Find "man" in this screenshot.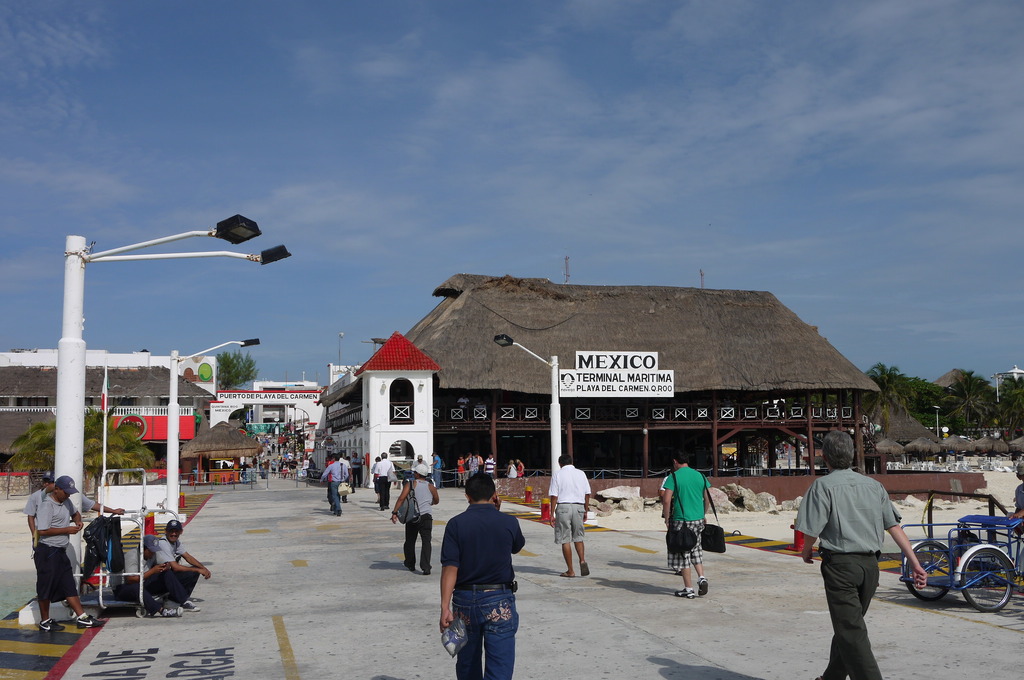
The bounding box for "man" is (37,476,106,633).
